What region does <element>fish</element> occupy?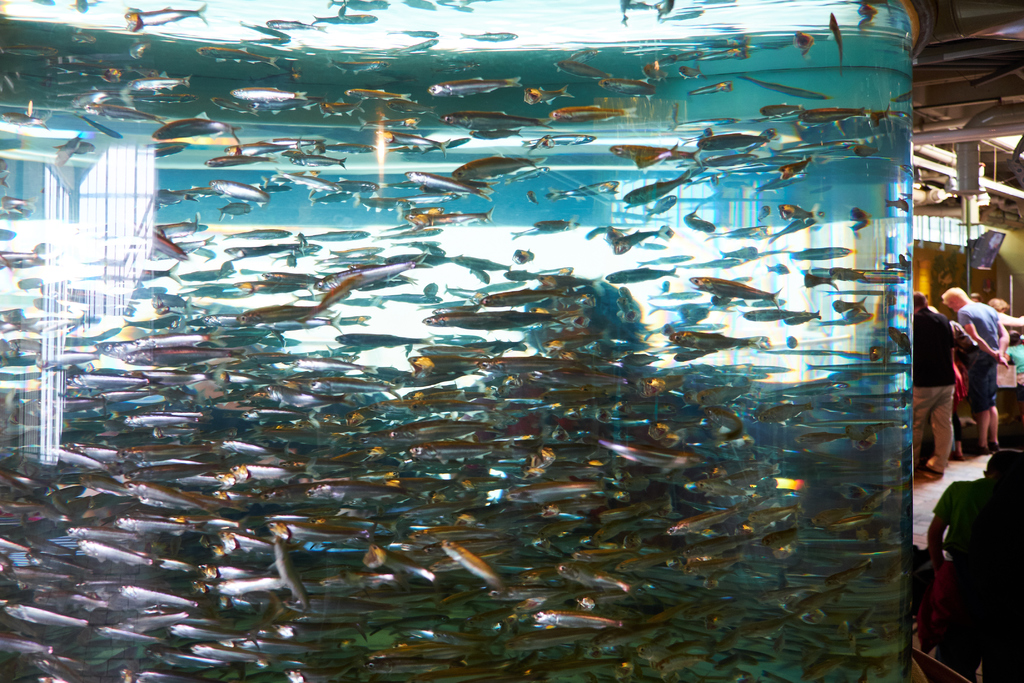
(left=316, top=100, right=363, bottom=117).
